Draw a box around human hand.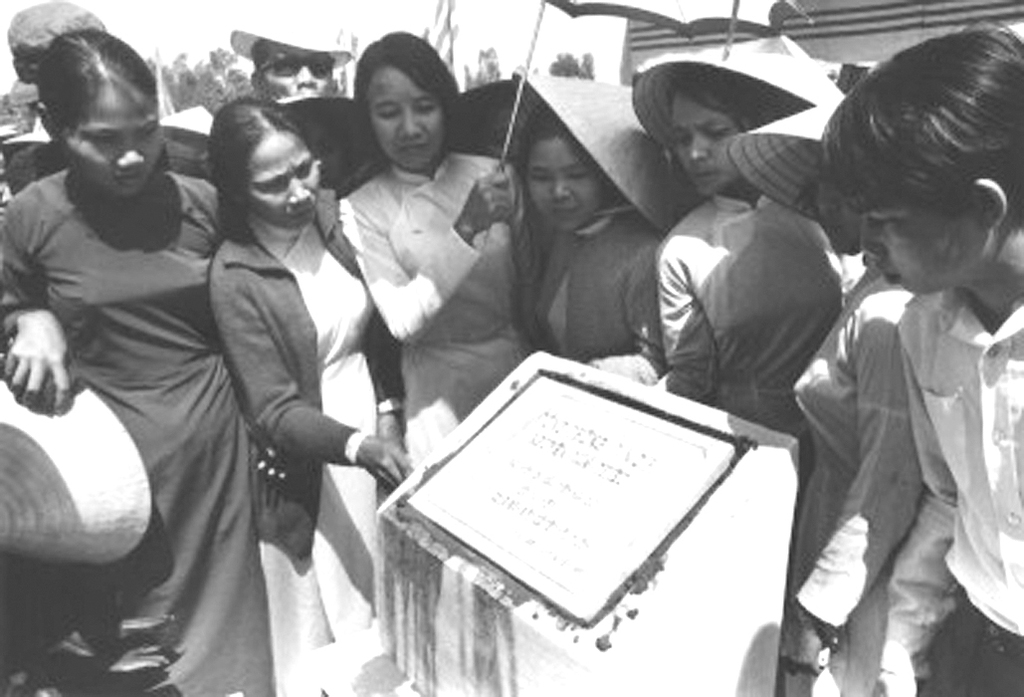
<bbox>456, 162, 513, 235</bbox>.
